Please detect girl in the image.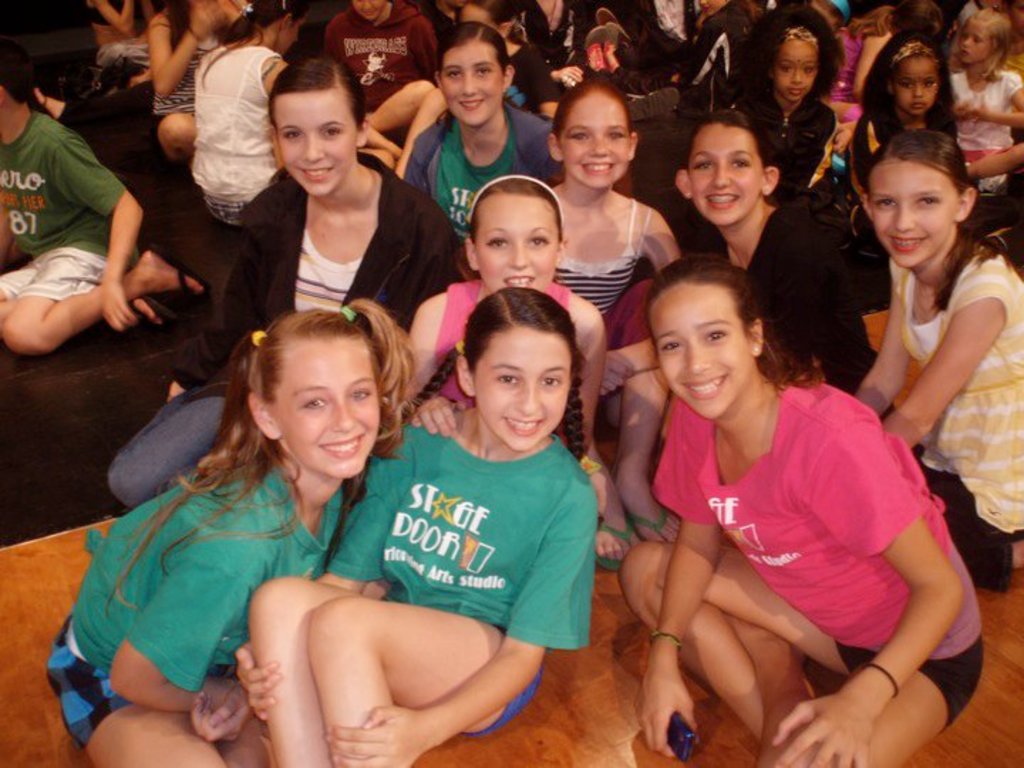
[x1=232, y1=283, x2=593, y2=764].
